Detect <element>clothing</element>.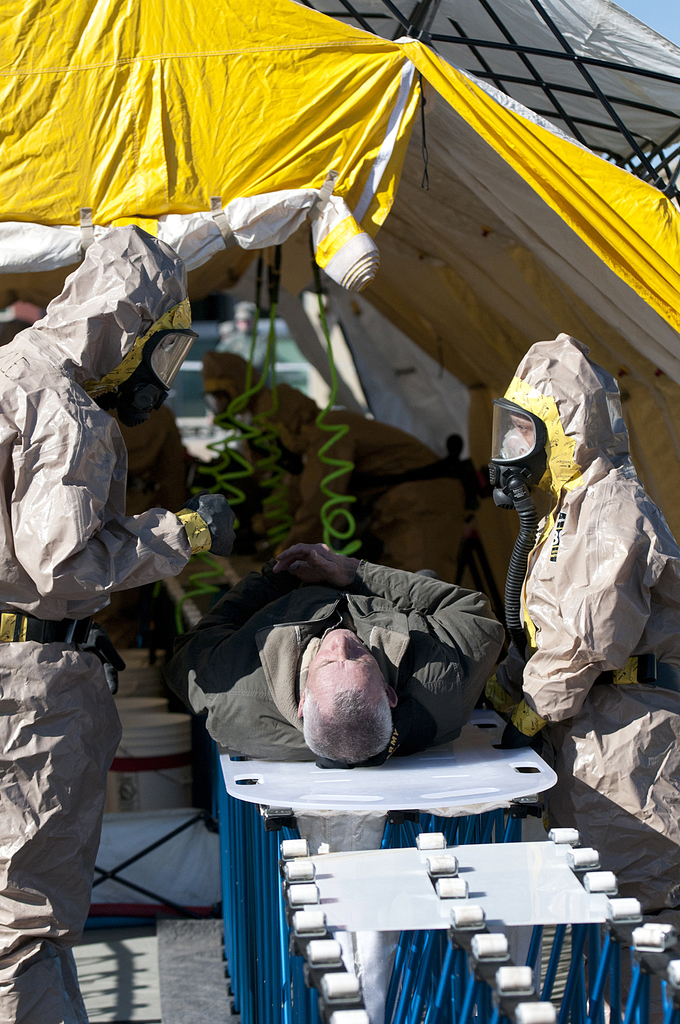
Detected at x1=502 y1=325 x2=679 y2=962.
